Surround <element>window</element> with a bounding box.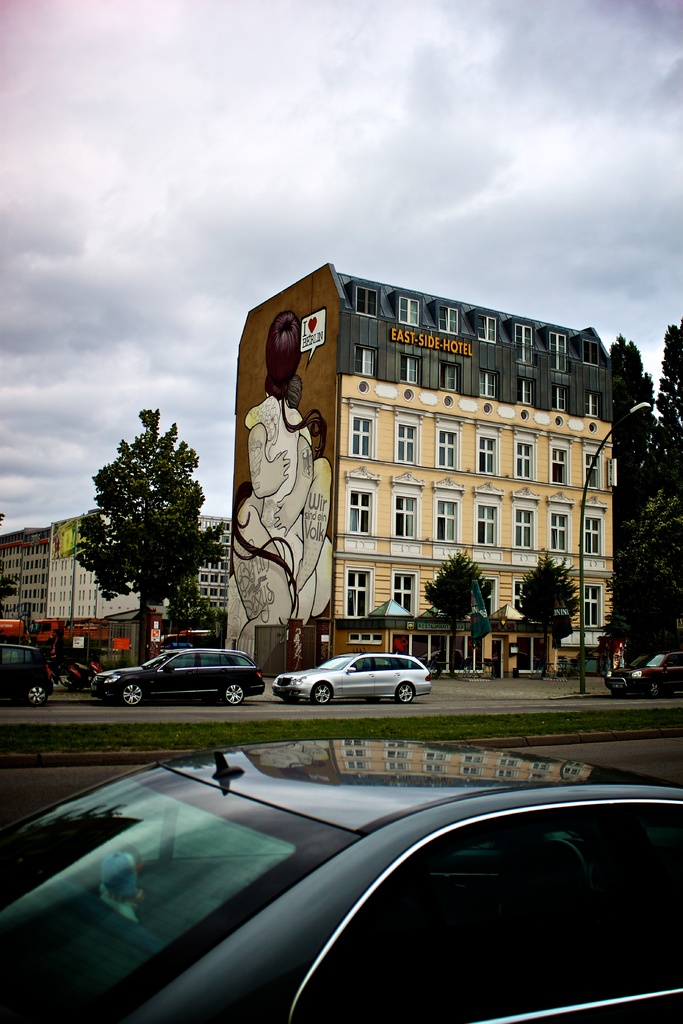
(344, 406, 376, 462).
